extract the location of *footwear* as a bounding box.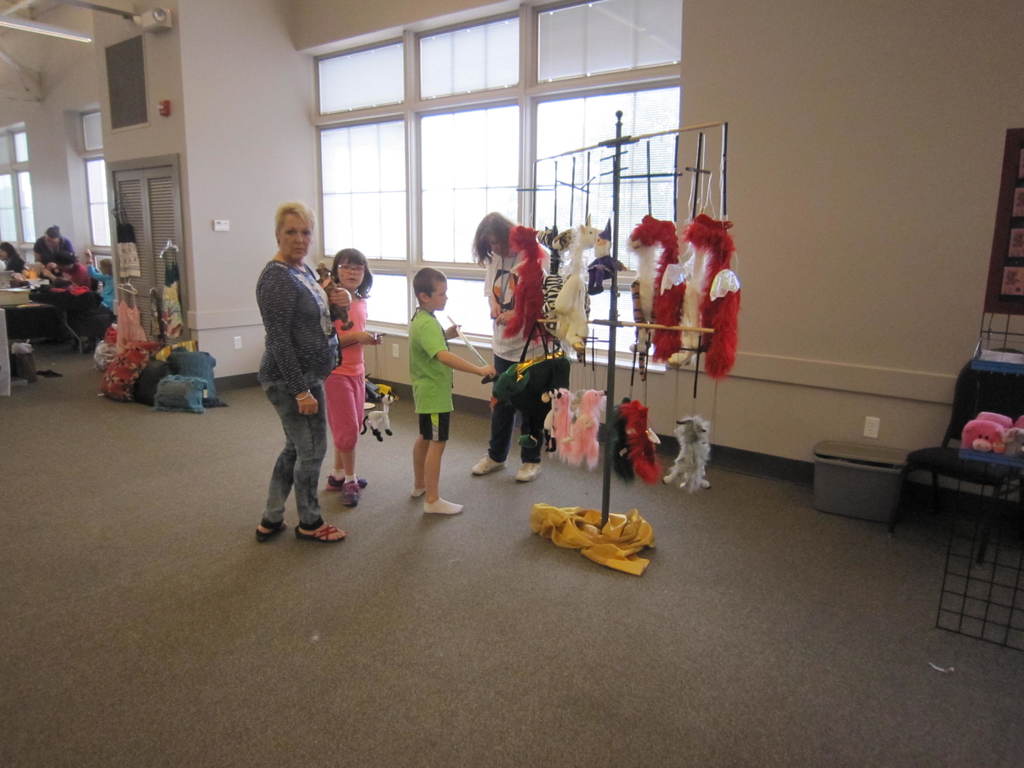
[339,481,364,511].
